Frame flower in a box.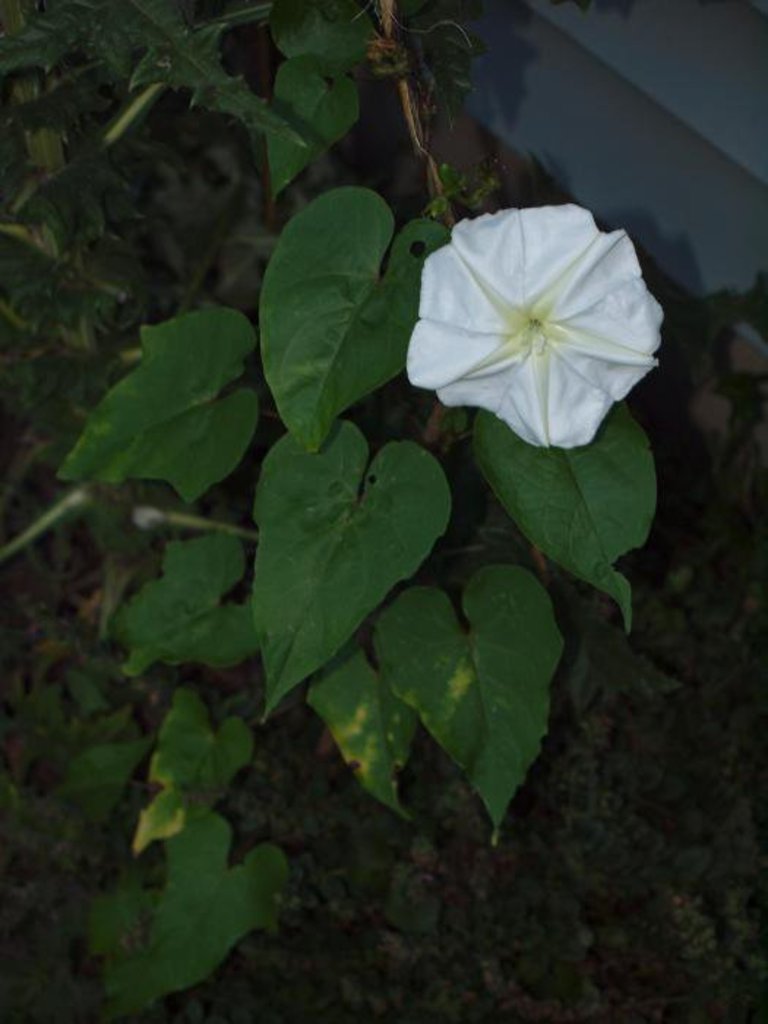
<region>405, 202, 673, 455</region>.
